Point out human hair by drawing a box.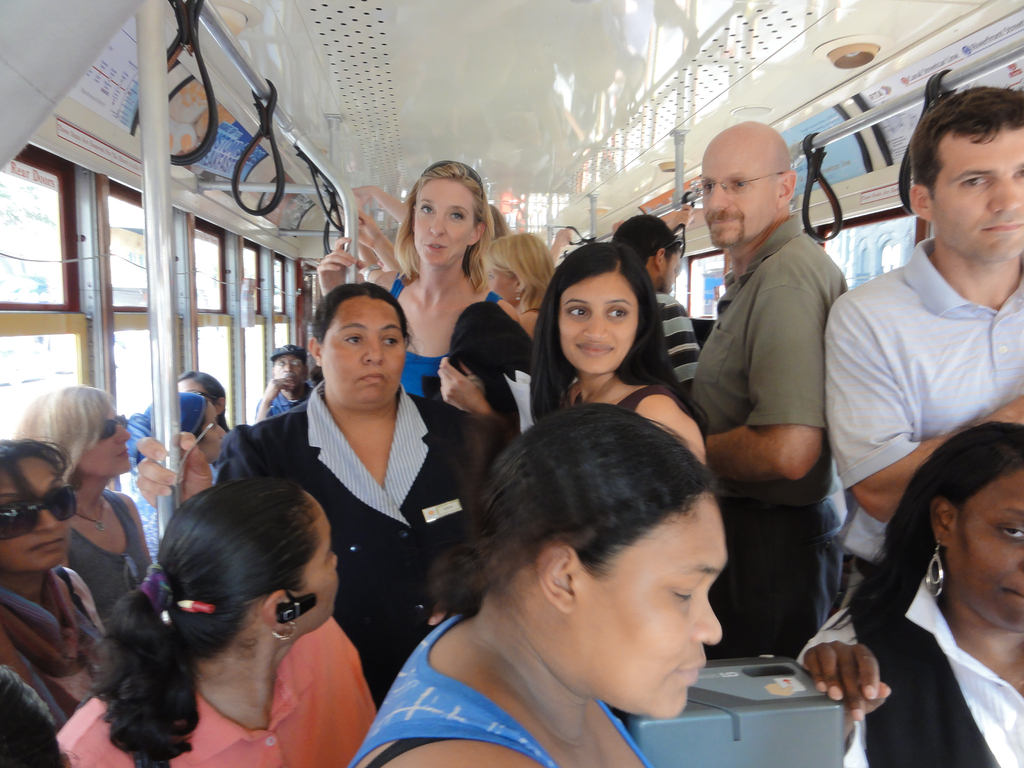
locate(614, 212, 682, 266).
